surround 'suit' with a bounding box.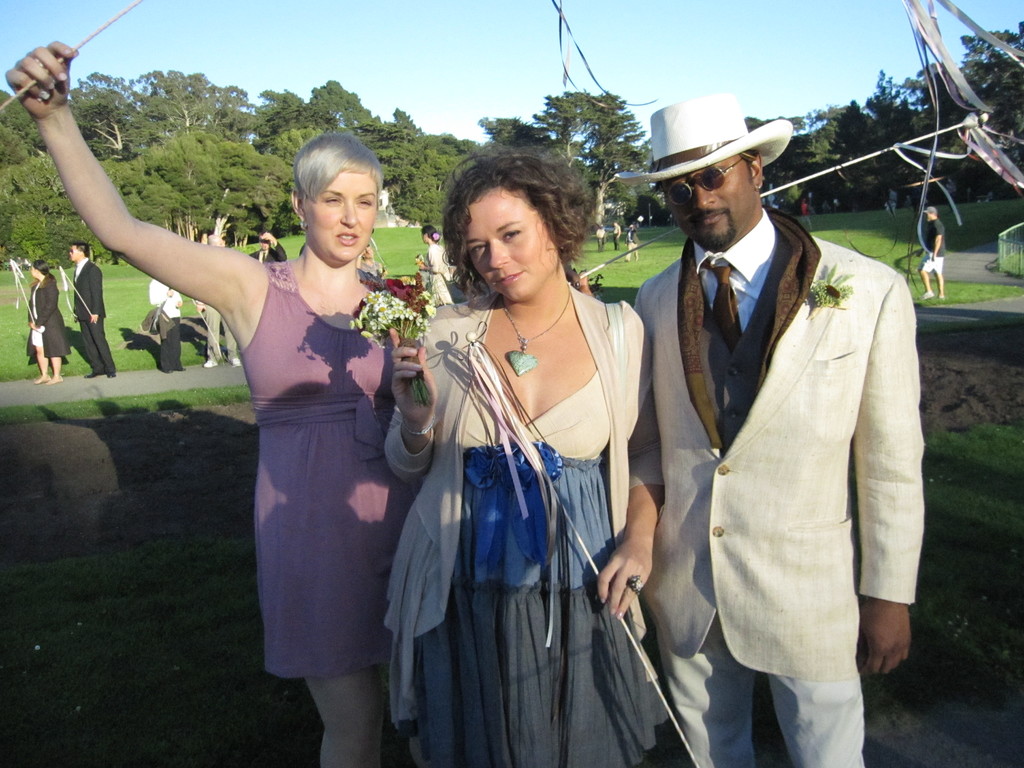
(648,97,931,765).
